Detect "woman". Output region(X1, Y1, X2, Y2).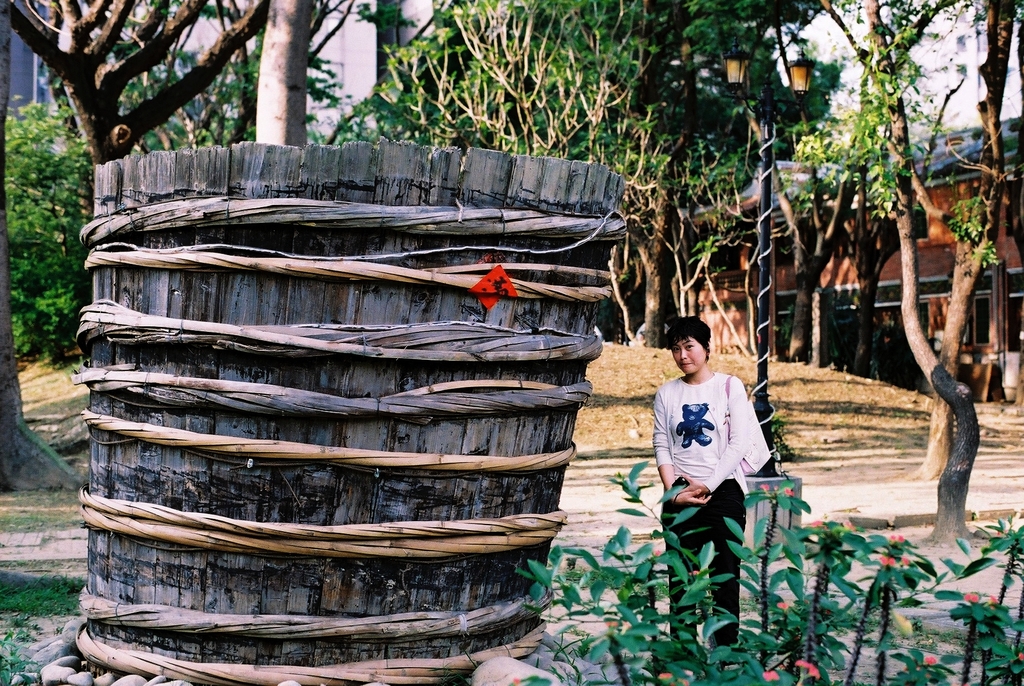
region(652, 317, 753, 644).
